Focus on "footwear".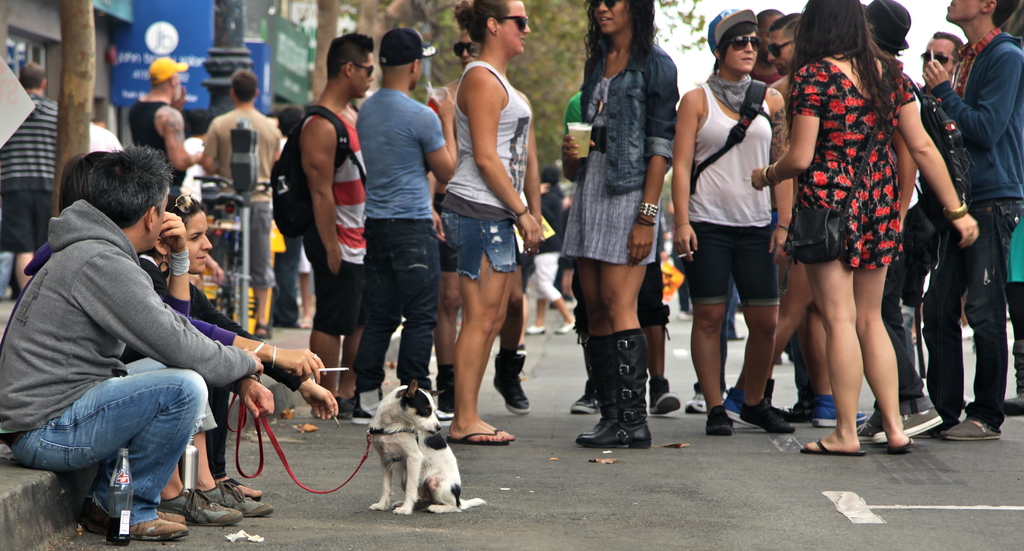
Focused at l=705, t=400, r=746, b=437.
